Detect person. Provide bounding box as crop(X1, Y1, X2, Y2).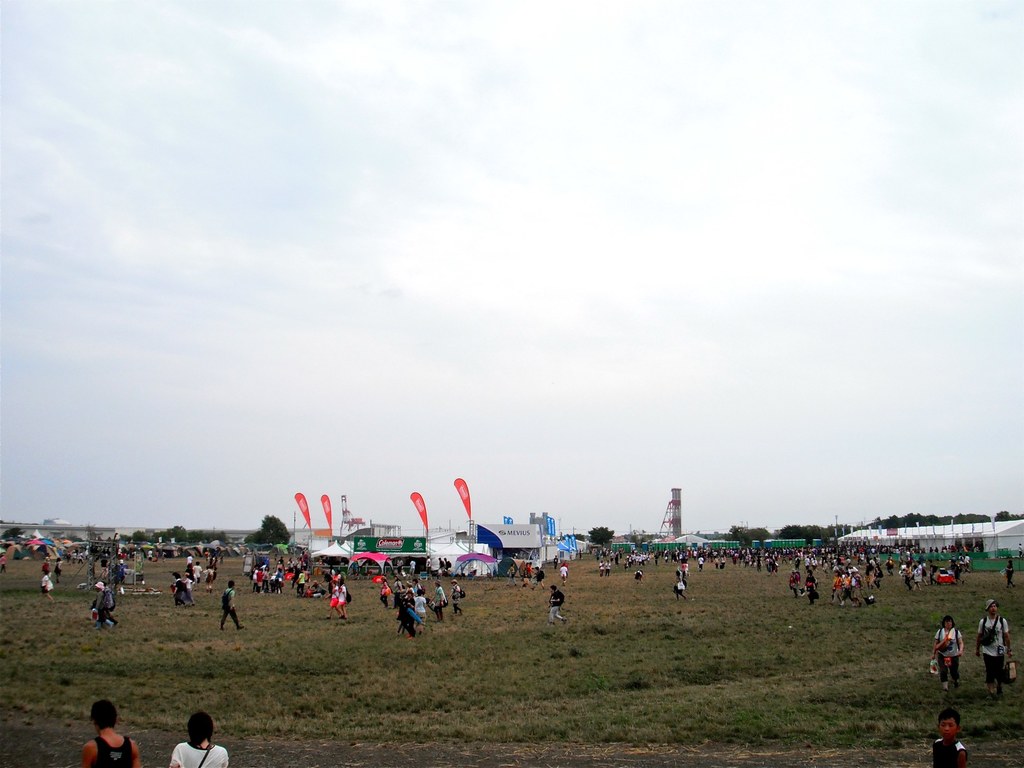
crop(73, 698, 143, 767).
